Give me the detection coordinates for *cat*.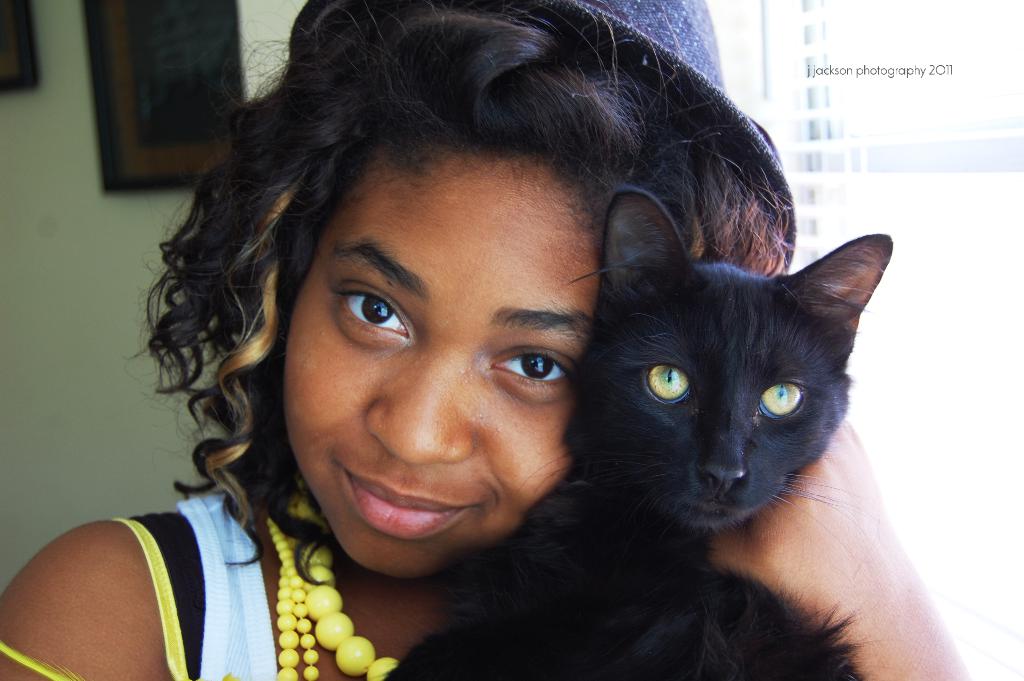
<bbox>375, 179, 895, 680</bbox>.
